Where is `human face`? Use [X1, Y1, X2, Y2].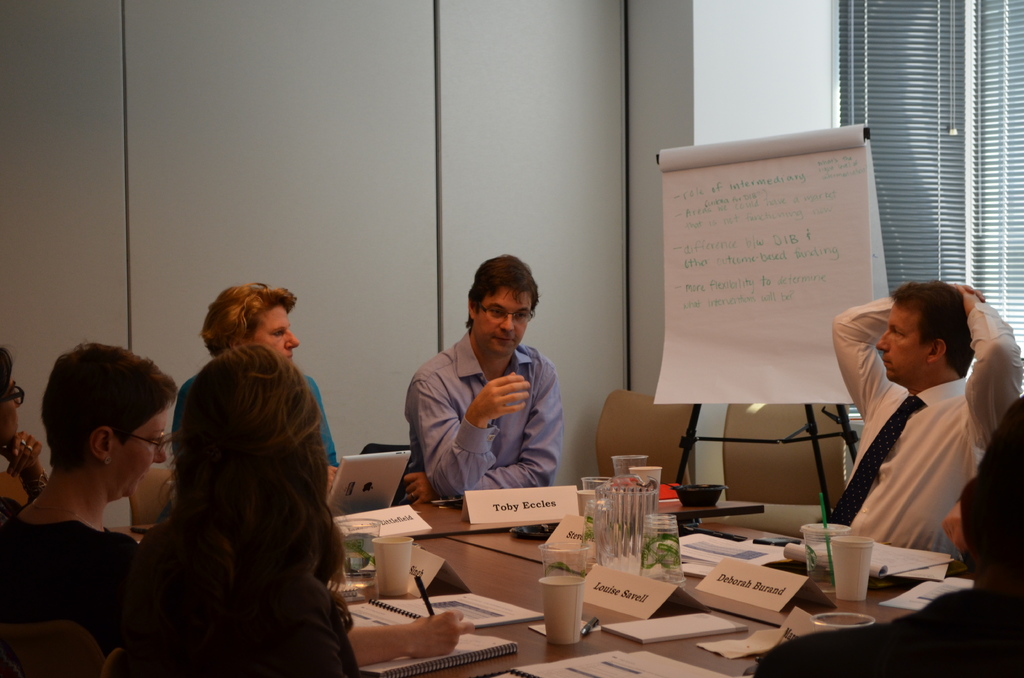
[113, 414, 168, 496].
